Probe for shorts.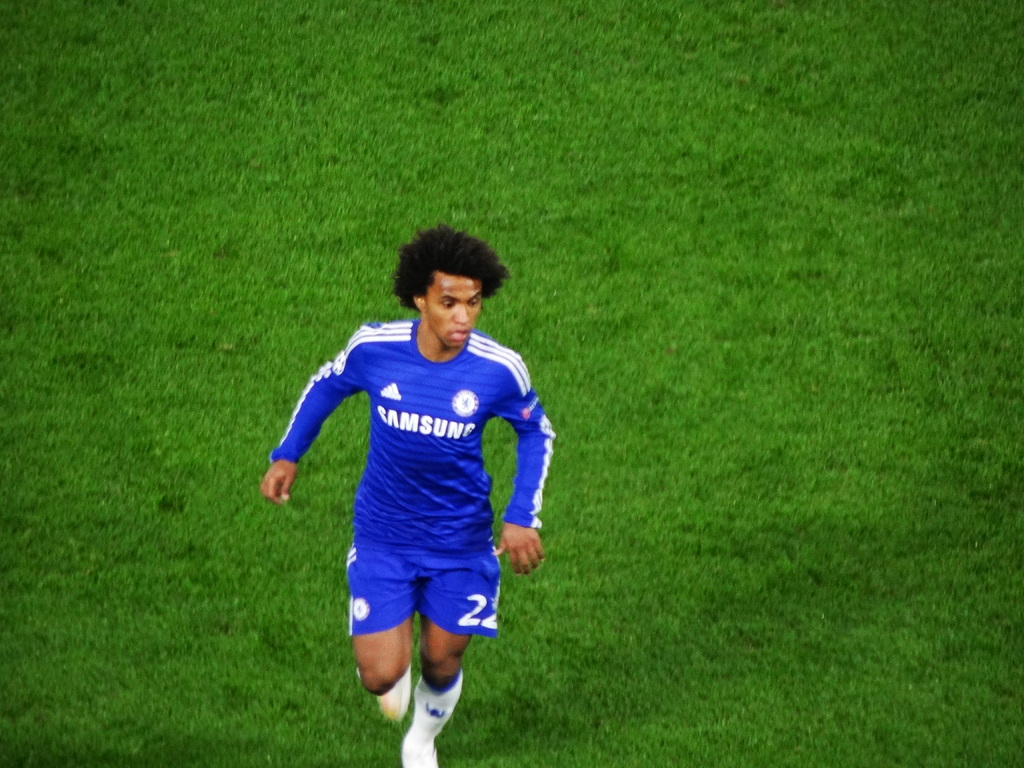
Probe result: [left=347, top=552, right=500, bottom=637].
